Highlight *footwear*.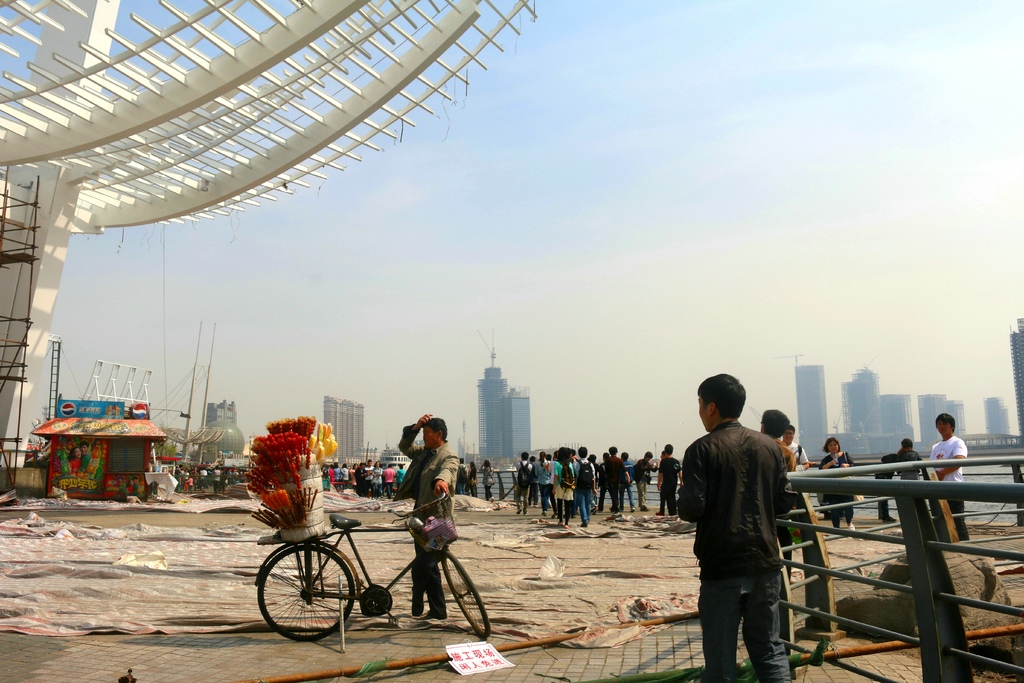
Highlighted region: x1=417, y1=612, x2=437, y2=621.
